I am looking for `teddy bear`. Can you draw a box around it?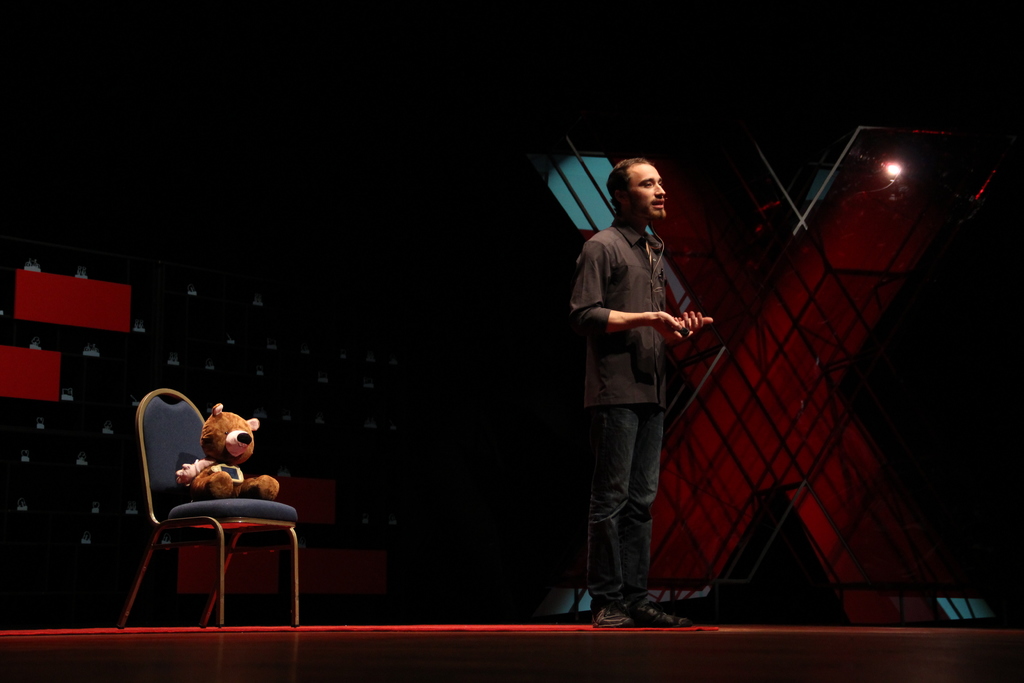
Sure, the bounding box is (178, 400, 280, 498).
